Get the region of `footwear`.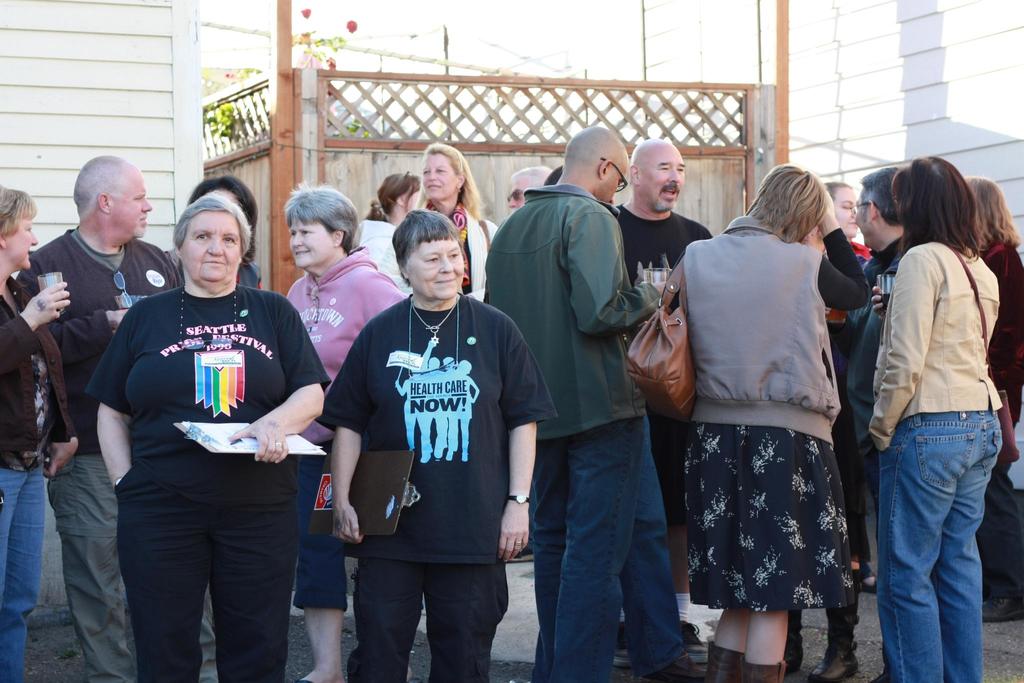
x1=641, y1=649, x2=705, y2=682.
